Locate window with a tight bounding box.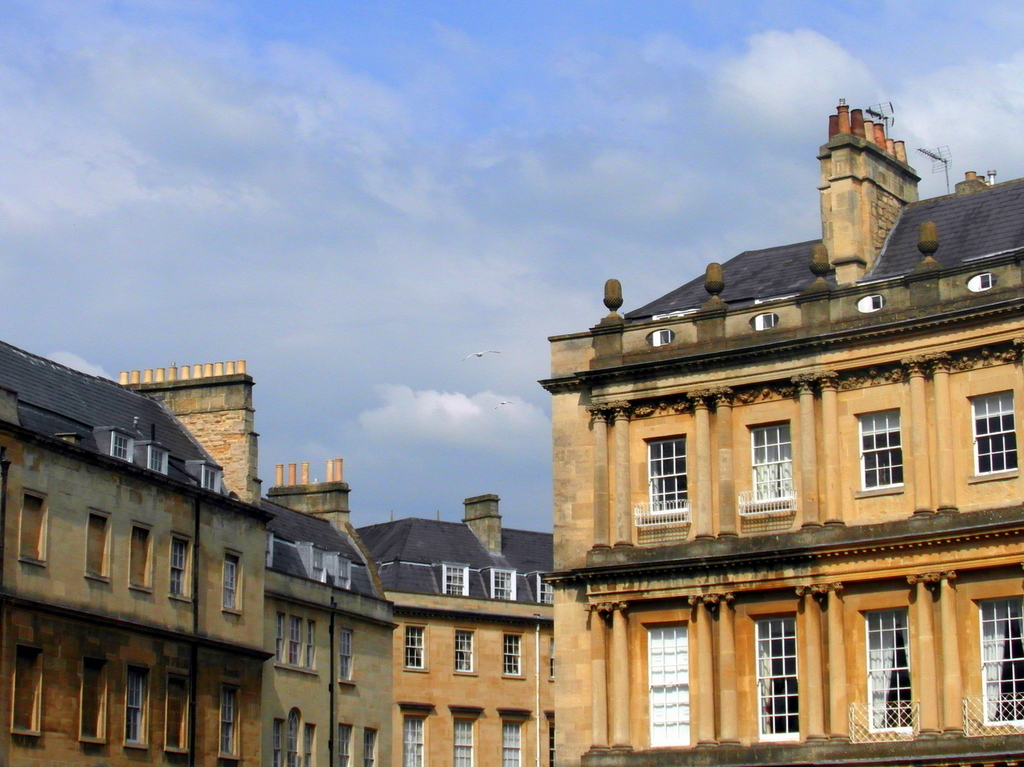
(left=498, top=633, right=522, bottom=679).
